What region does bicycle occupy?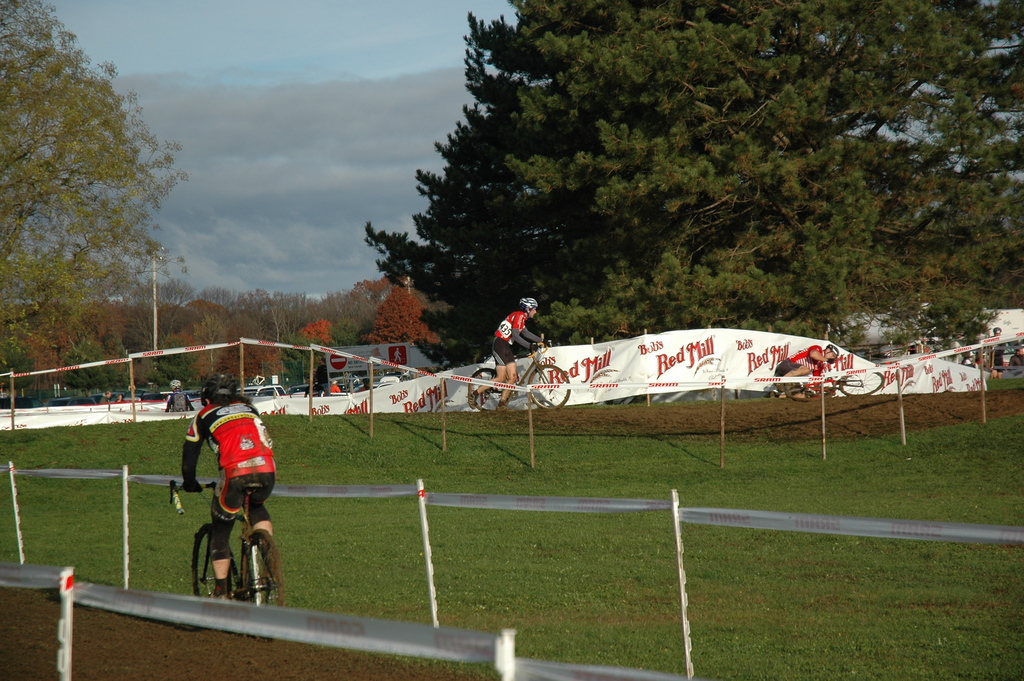
locate(467, 333, 571, 409).
